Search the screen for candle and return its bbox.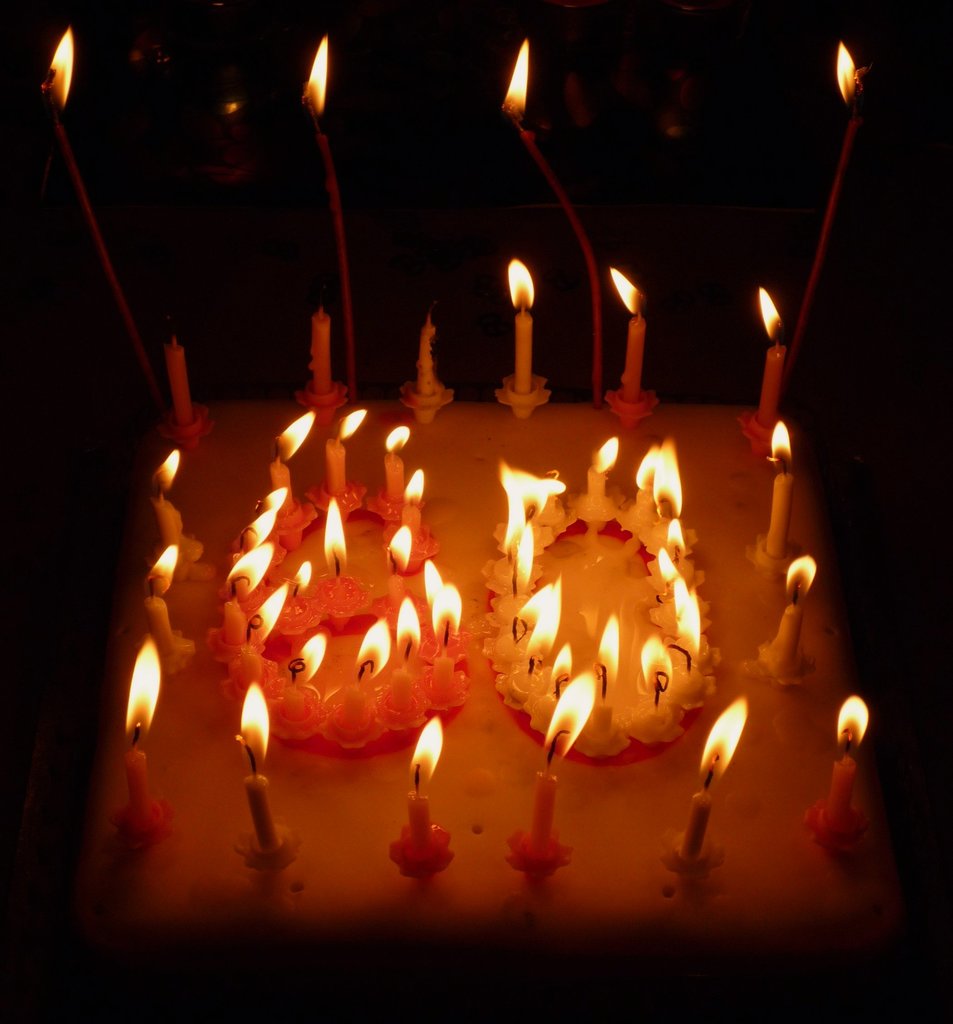
Found: crop(836, 694, 871, 832).
